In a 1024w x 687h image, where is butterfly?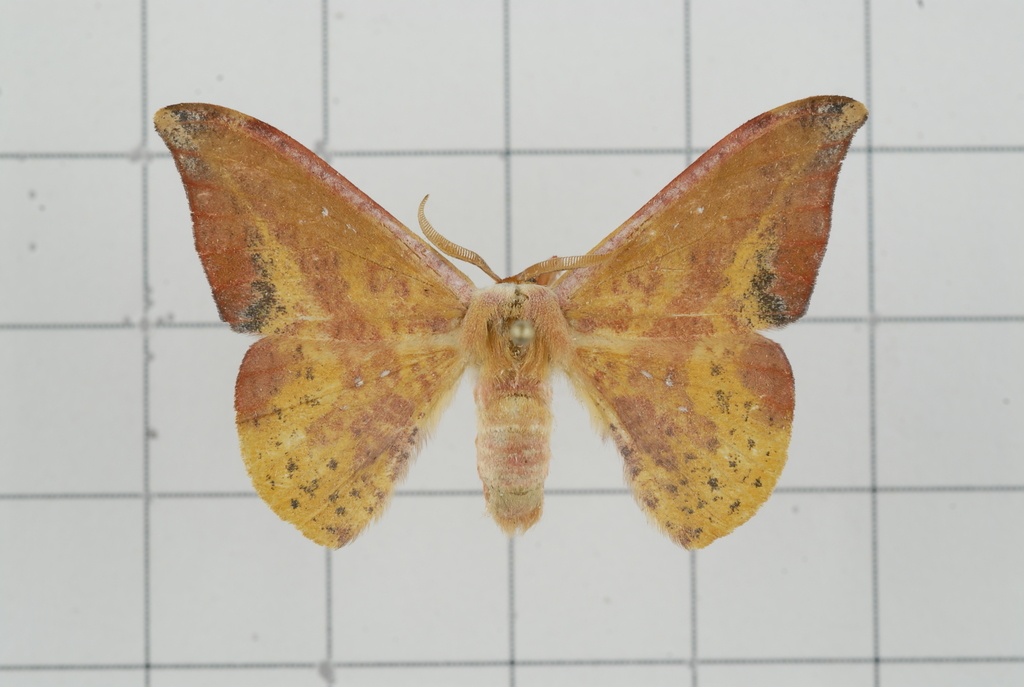
[left=182, top=99, right=857, bottom=587].
